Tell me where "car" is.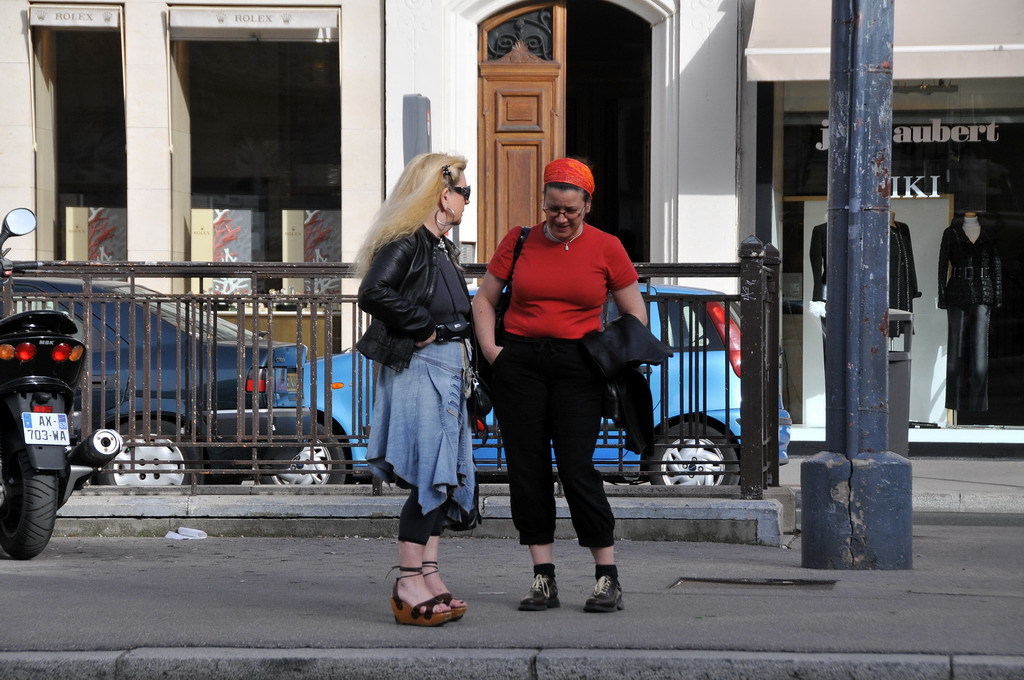
"car" is at bbox=[0, 268, 303, 480].
